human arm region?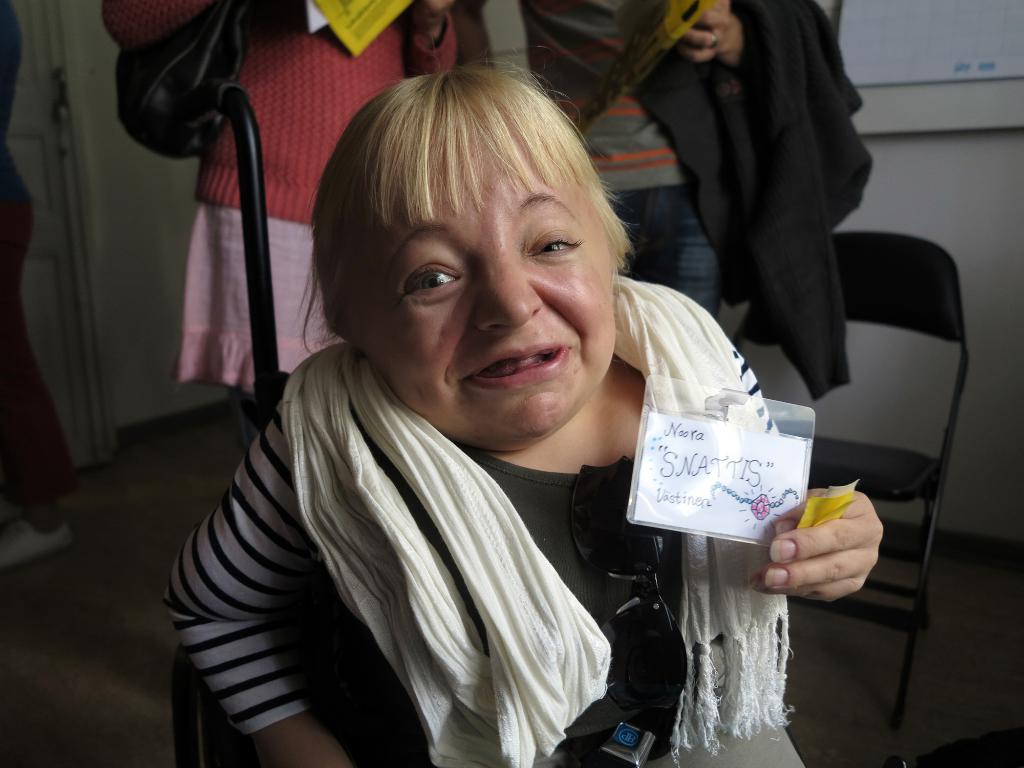
159,360,403,767
